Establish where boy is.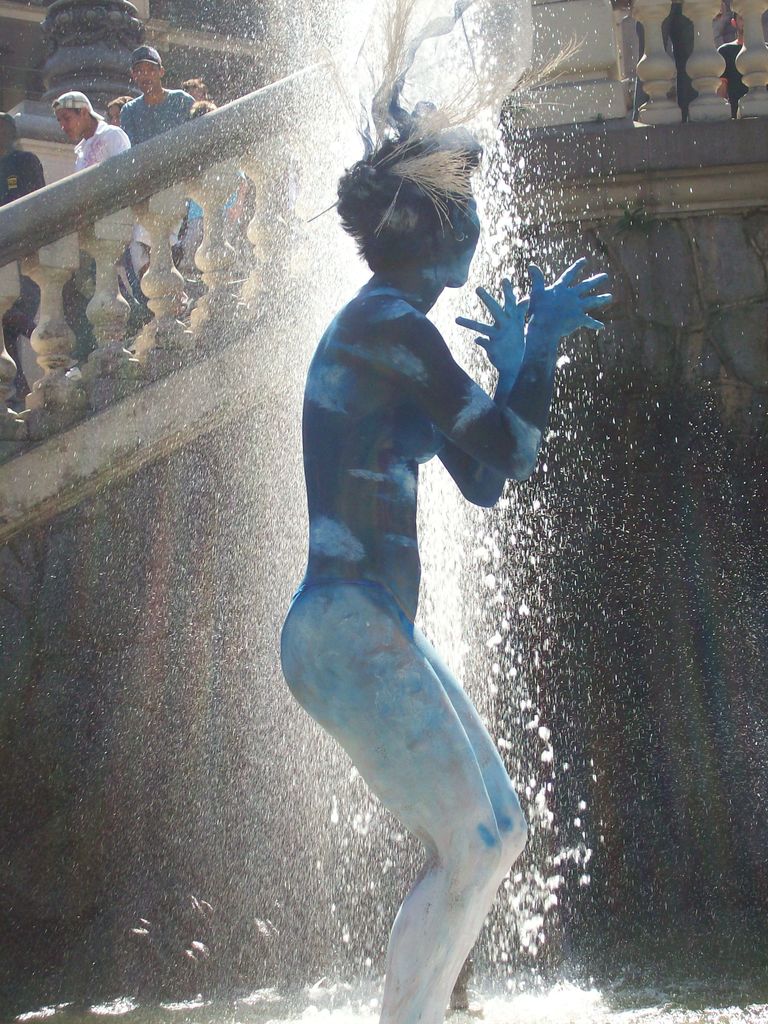
Established at (126,28,207,300).
